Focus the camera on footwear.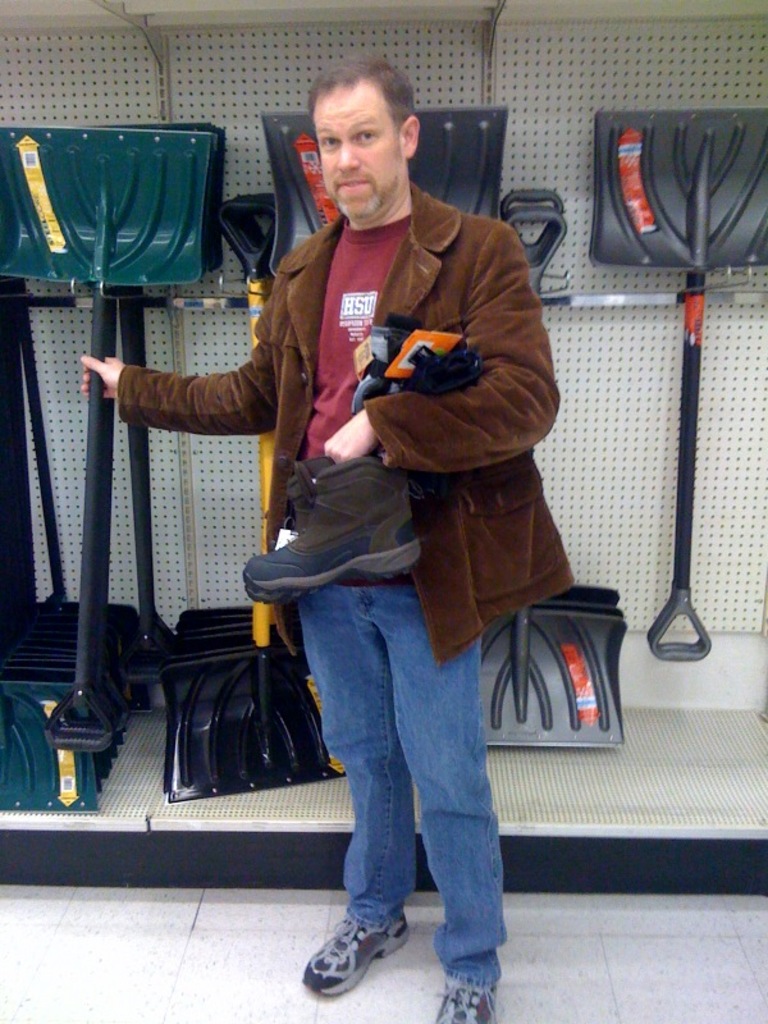
Focus region: locate(302, 911, 411, 995).
